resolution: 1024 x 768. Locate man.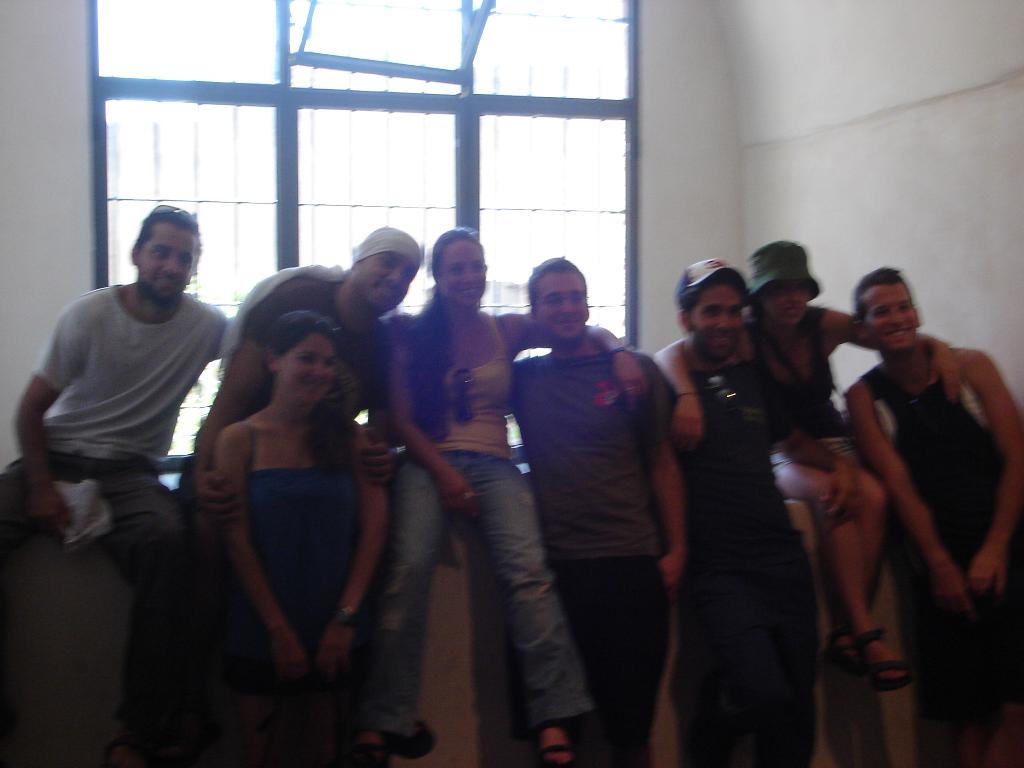
<bbox>688, 252, 826, 767</bbox>.
